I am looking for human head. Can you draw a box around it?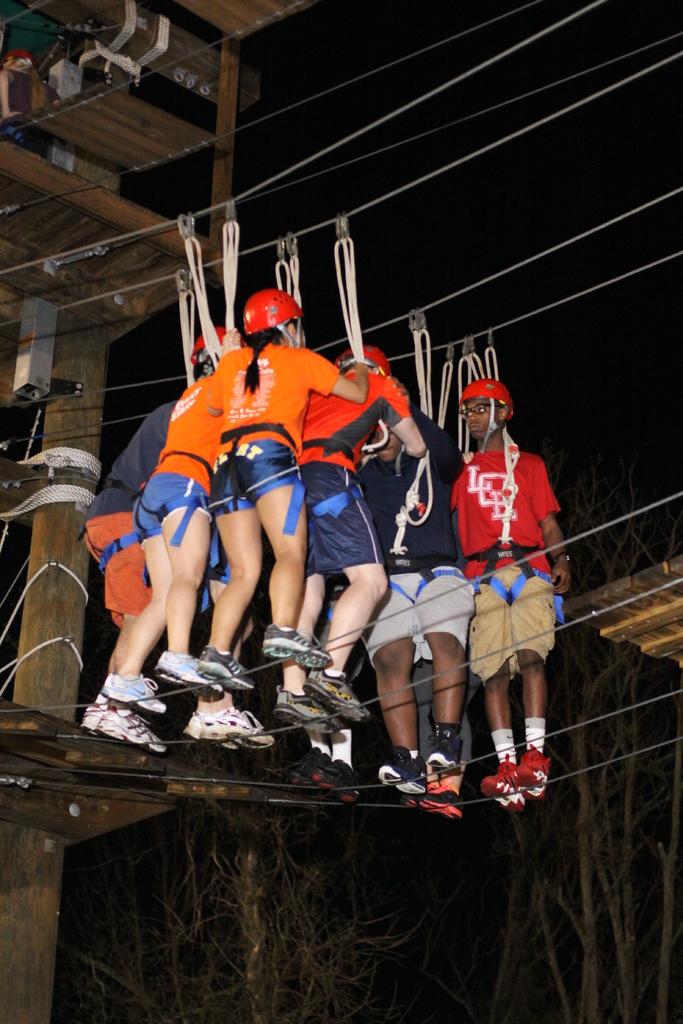
Sure, the bounding box is [left=336, top=345, right=388, bottom=377].
